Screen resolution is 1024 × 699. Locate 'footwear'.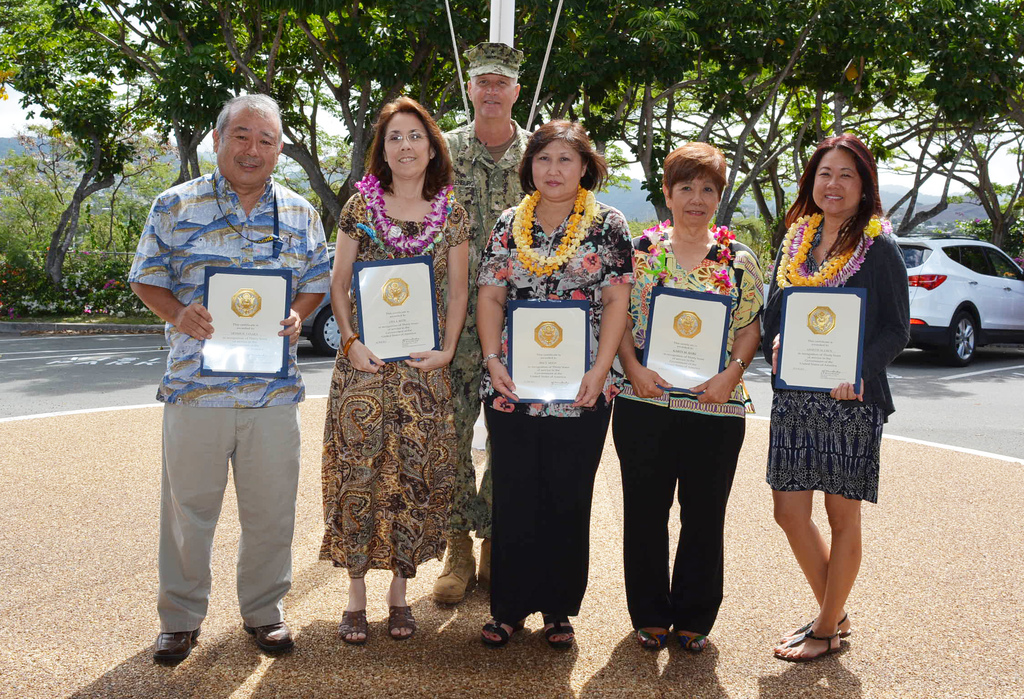
[479, 538, 495, 590].
